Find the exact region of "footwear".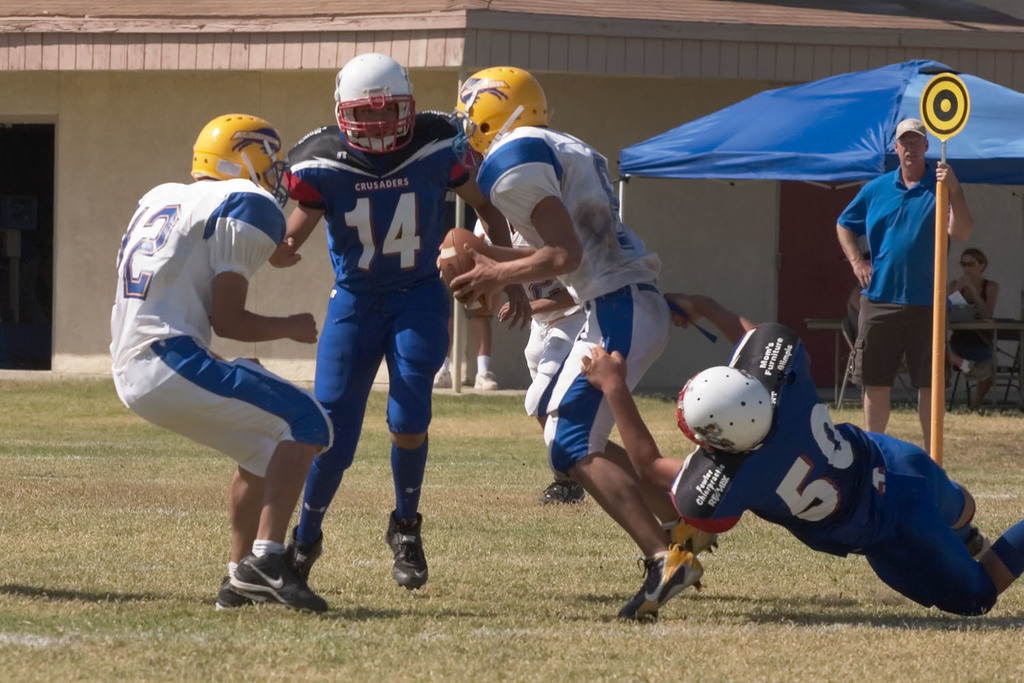
Exact region: 279, 517, 326, 601.
